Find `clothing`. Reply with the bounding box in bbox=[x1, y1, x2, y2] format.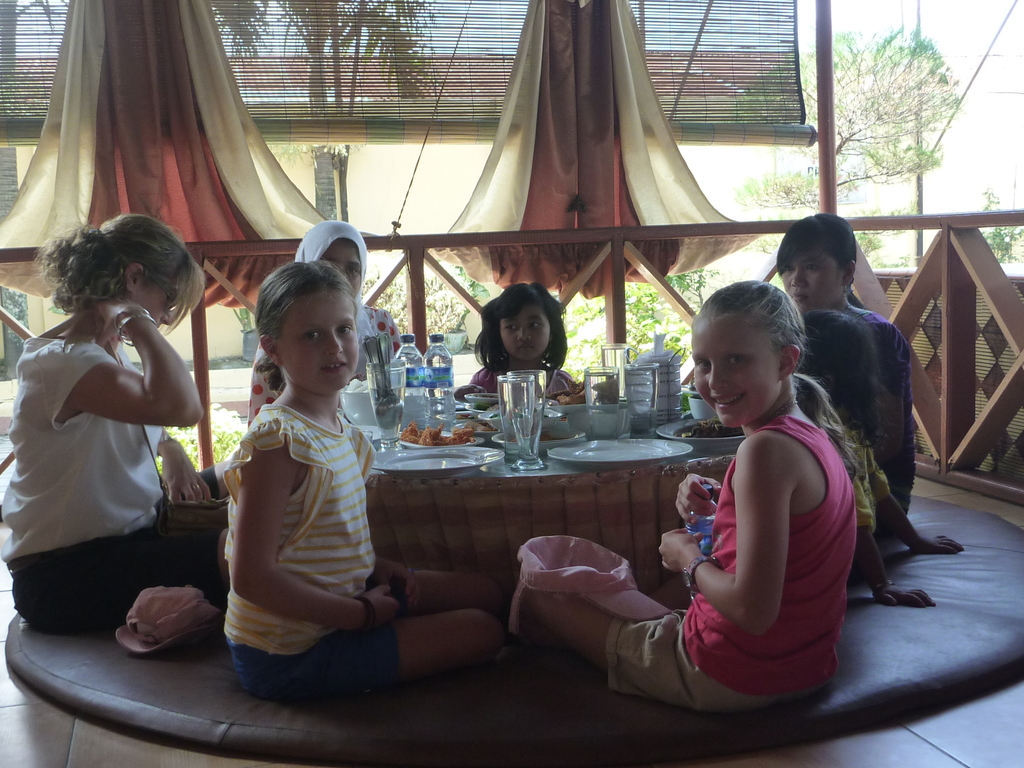
bbox=[467, 358, 575, 397].
